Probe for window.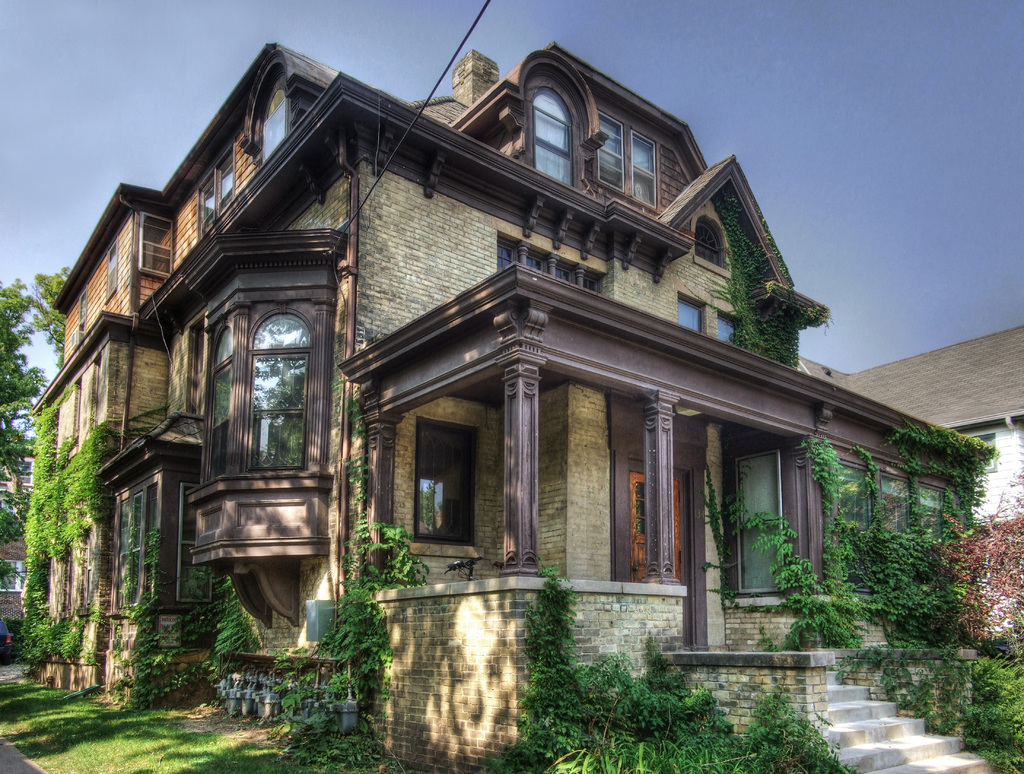
Probe result: pyautogui.locateOnScreen(836, 456, 951, 591).
